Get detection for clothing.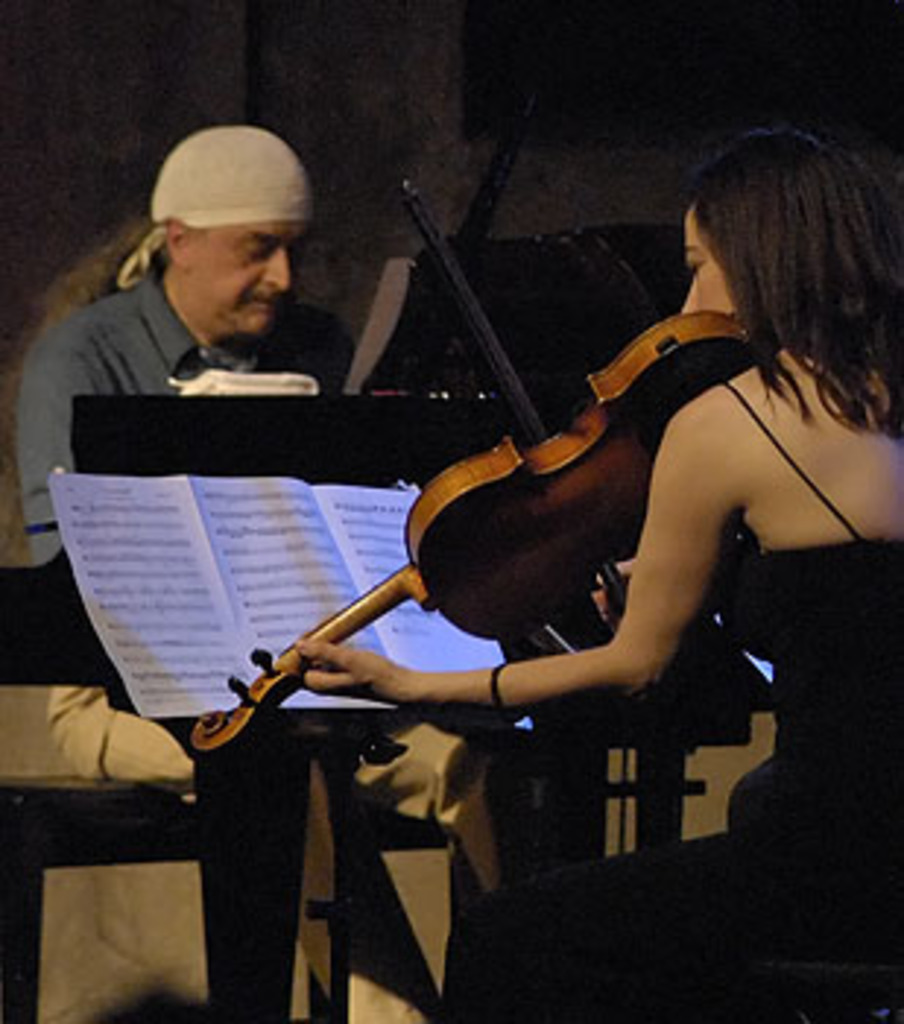
Detection: (x1=26, y1=284, x2=377, y2=1021).
